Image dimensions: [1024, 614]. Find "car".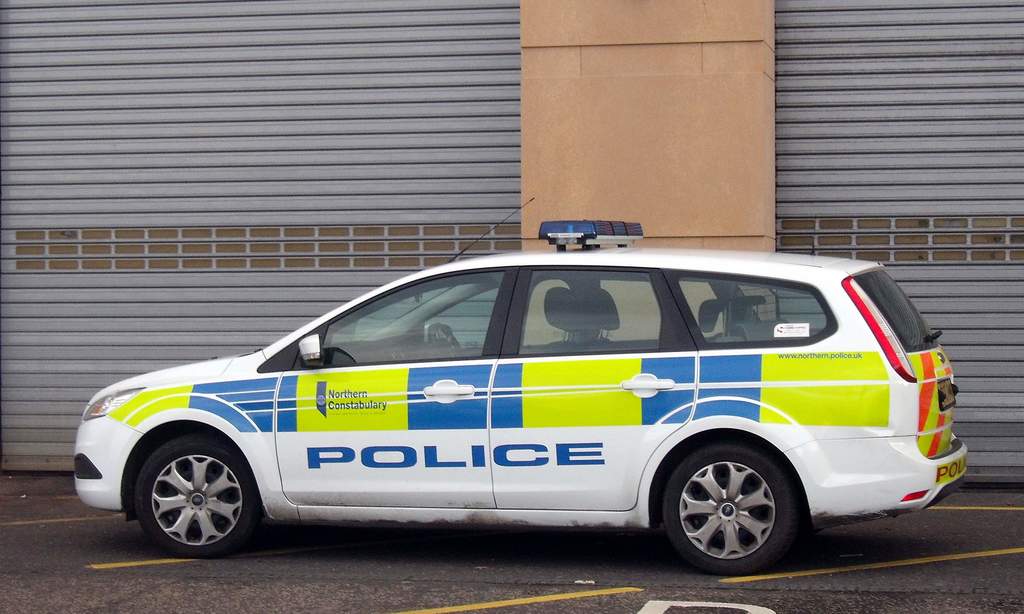
(74, 197, 971, 577).
